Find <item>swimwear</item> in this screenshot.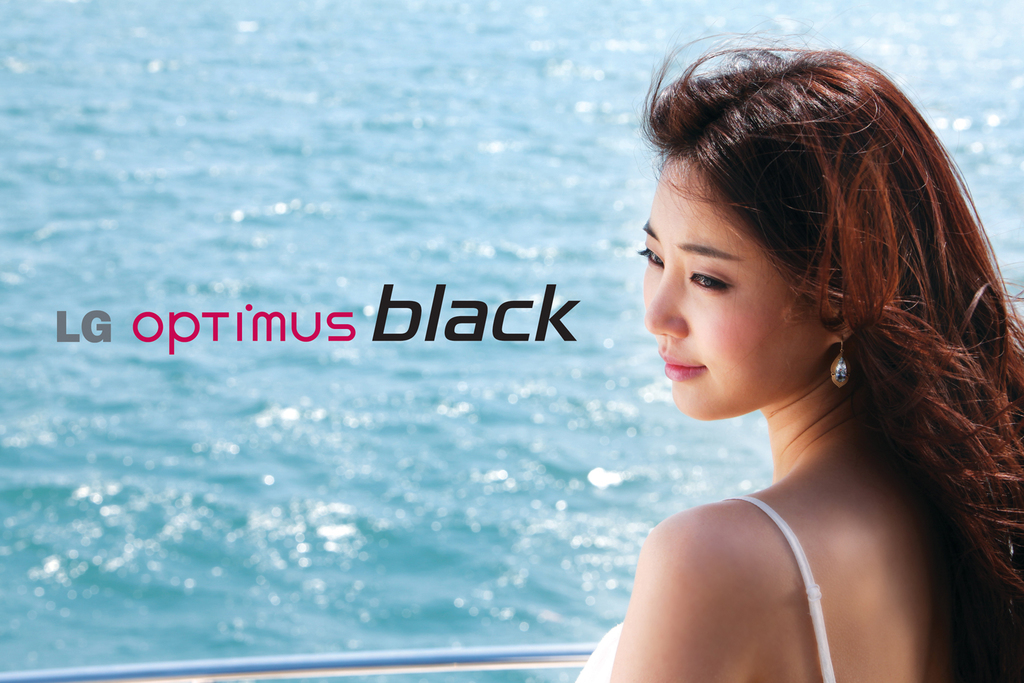
The bounding box for <item>swimwear</item> is [left=573, top=494, right=838, bottom=682].
